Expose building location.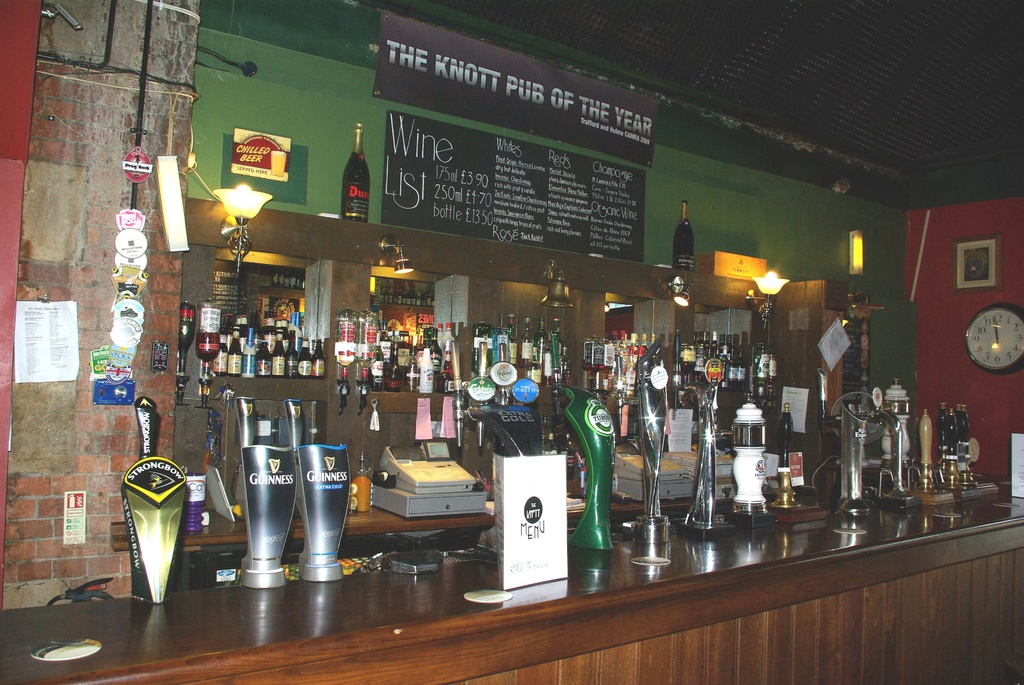
Exposed at crop(1, 0, 1023, 684).
